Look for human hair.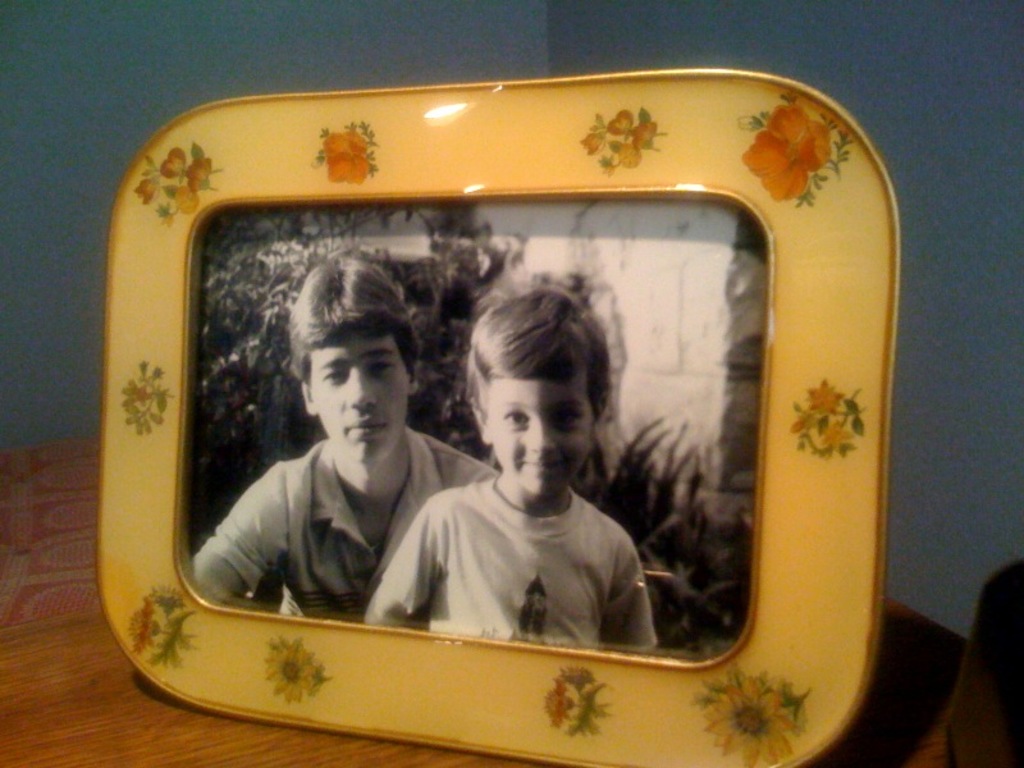
Found: (x1=465, y1=284, x2=614, y2=420).
